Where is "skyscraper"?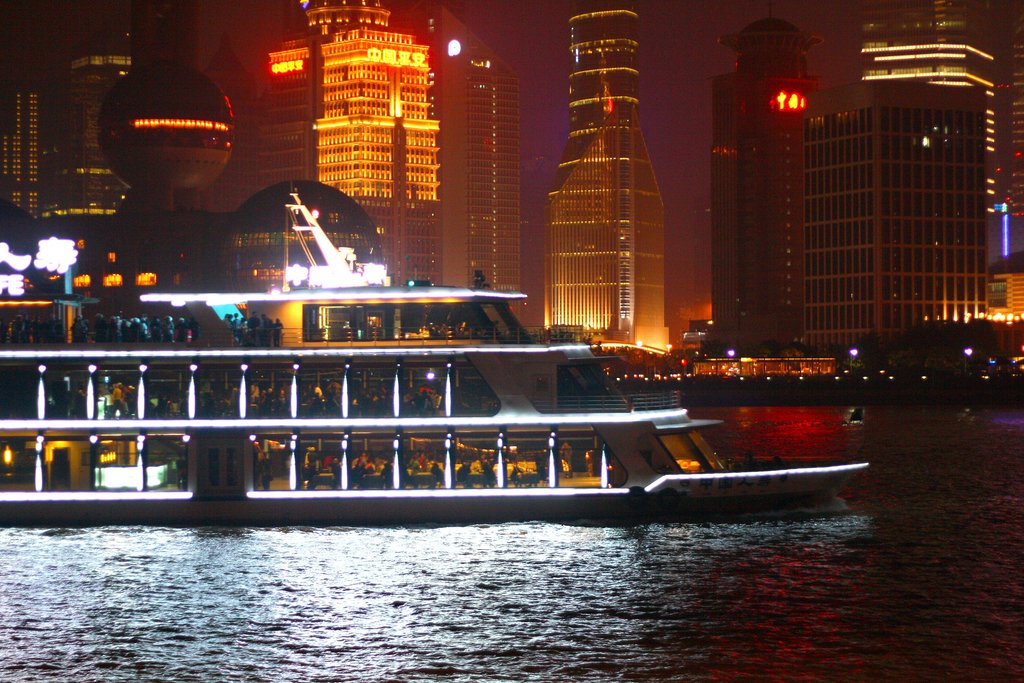
[296,0,436,283].
